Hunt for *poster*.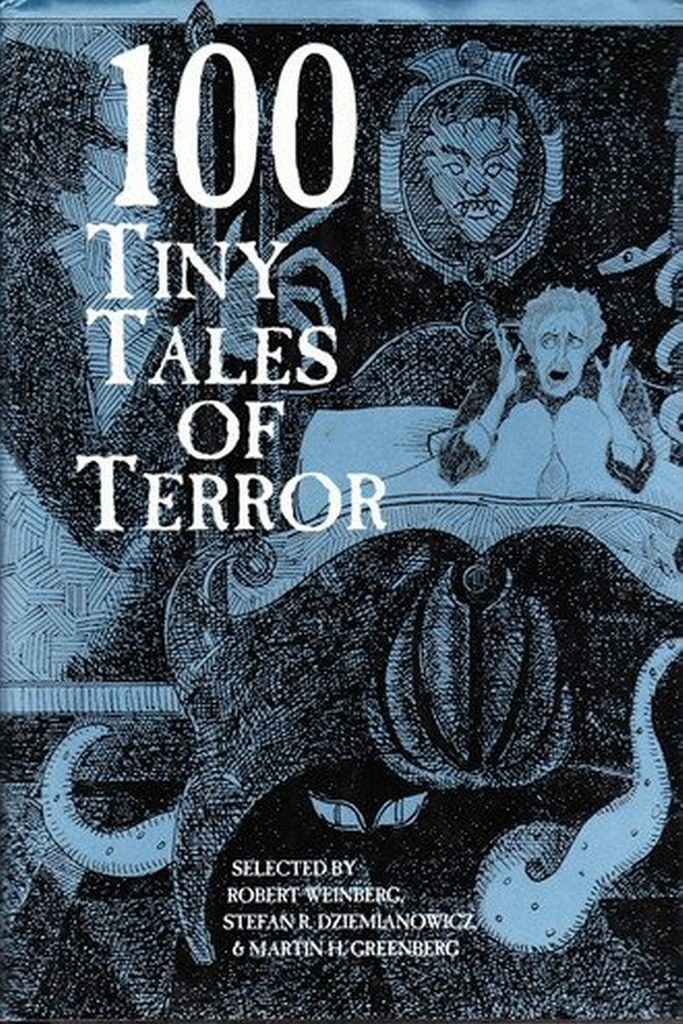
Hunted down at bbox=[0, 0, 682, 1023].
